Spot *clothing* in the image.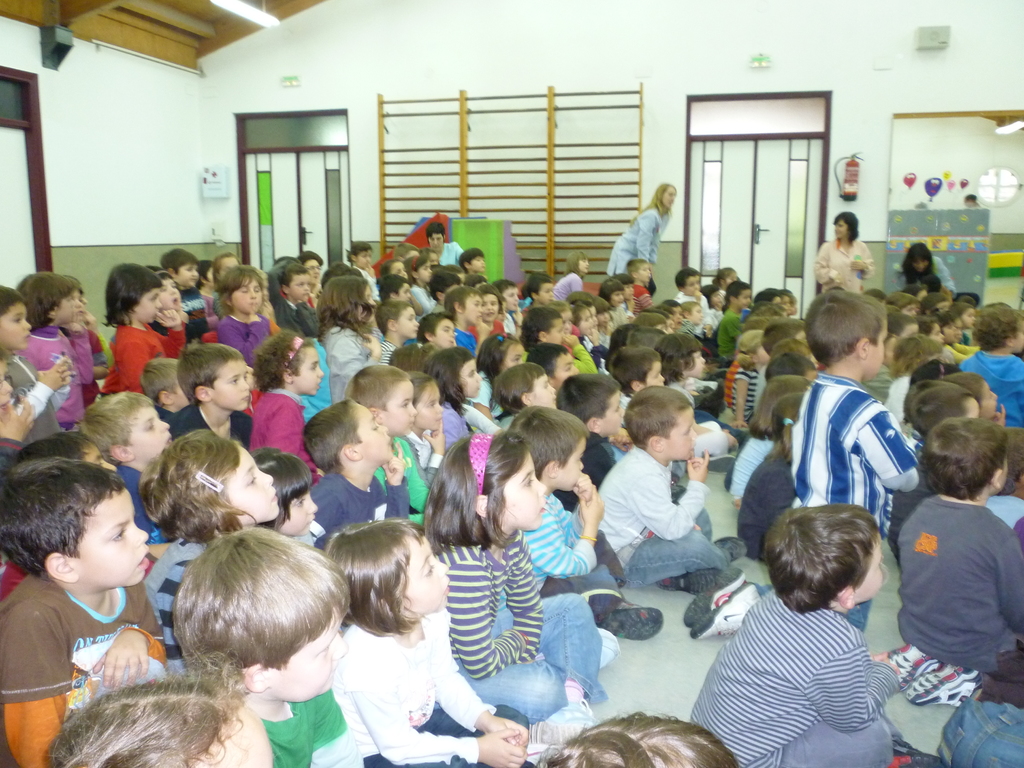
*clothing* found at bbox=(520, 494, 613, 604).
